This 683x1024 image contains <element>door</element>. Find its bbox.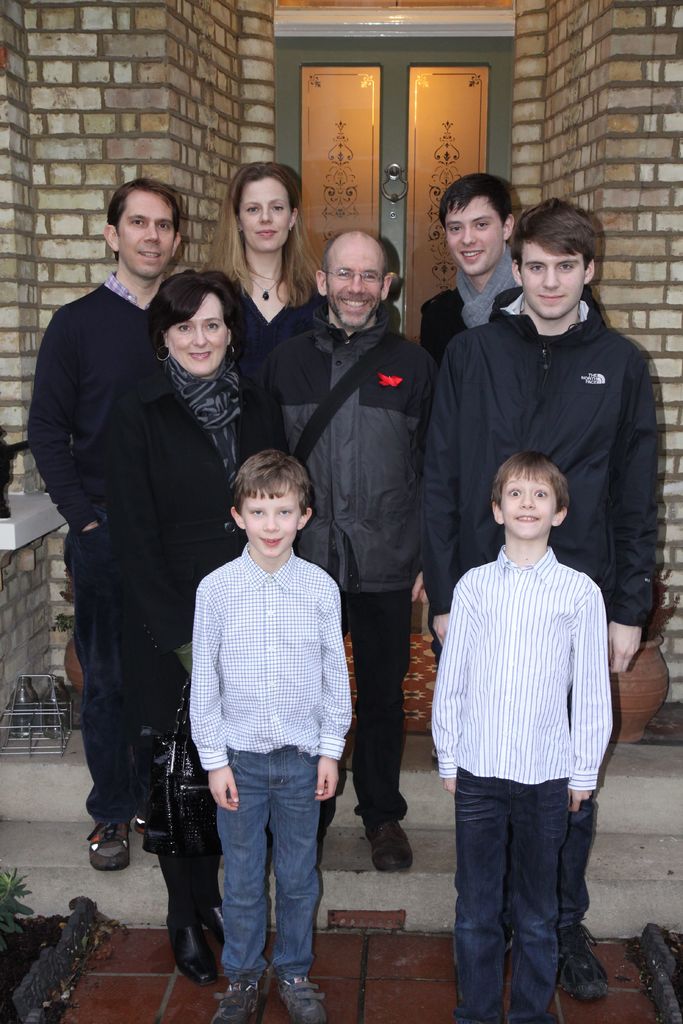
(276, 38, 513, 333).
